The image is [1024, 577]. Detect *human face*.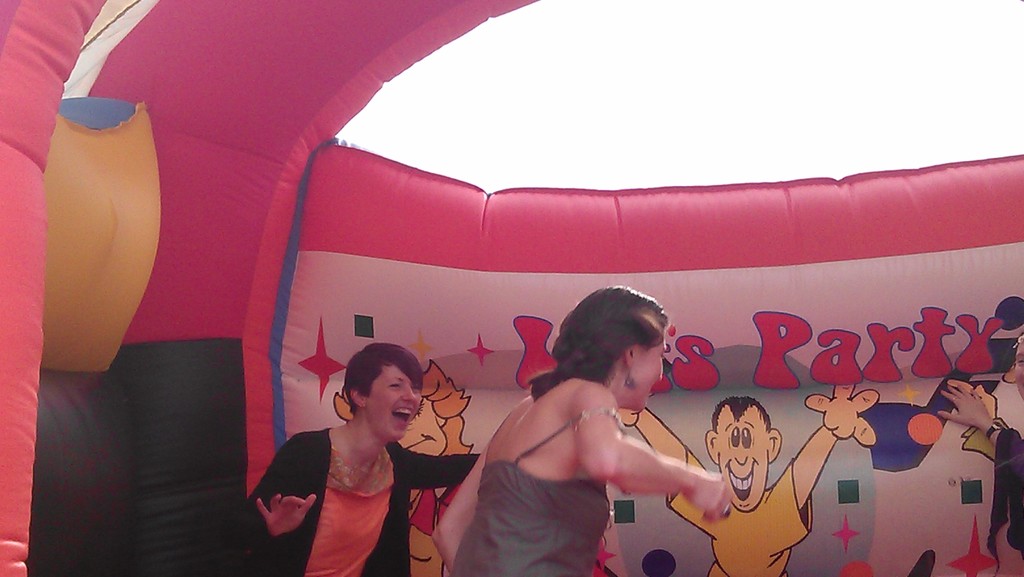
Detection: box(632, 335, 666, 411).
